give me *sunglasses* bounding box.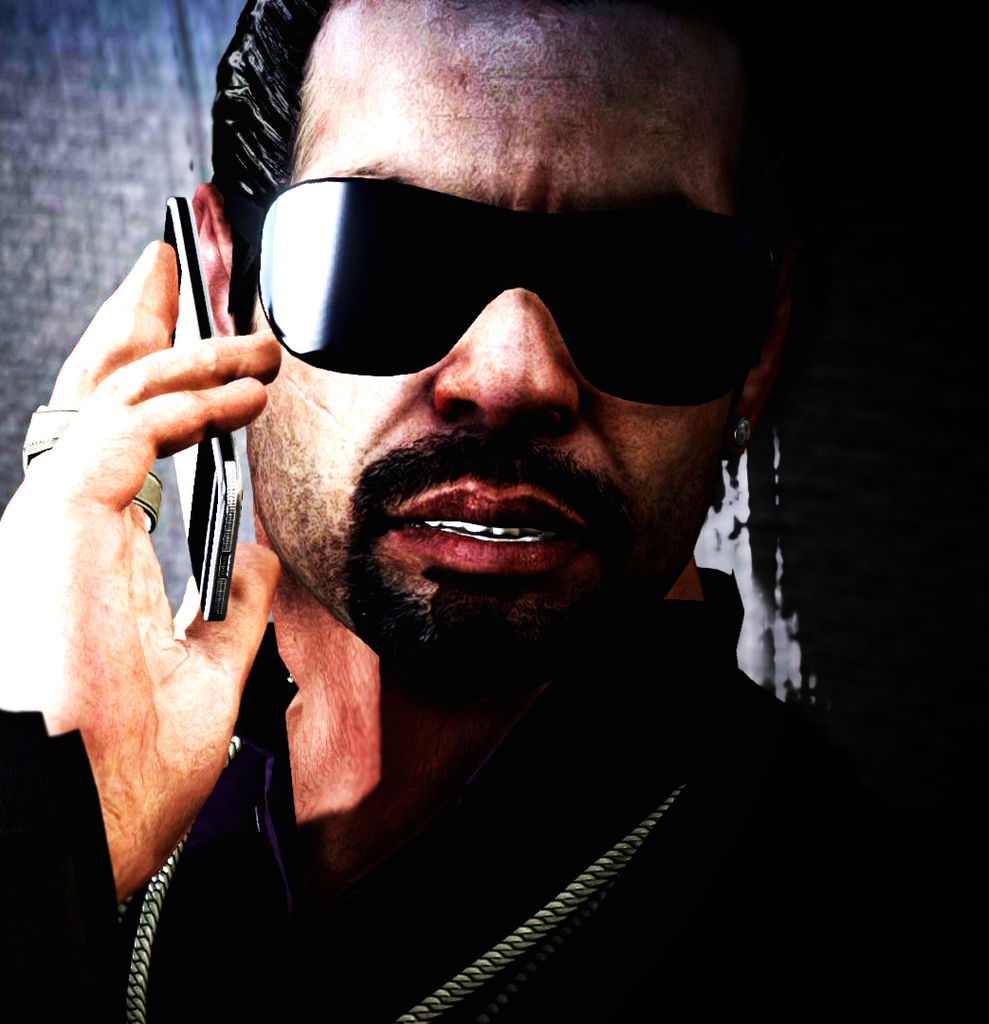
detection(259, 177, 771, 408).
